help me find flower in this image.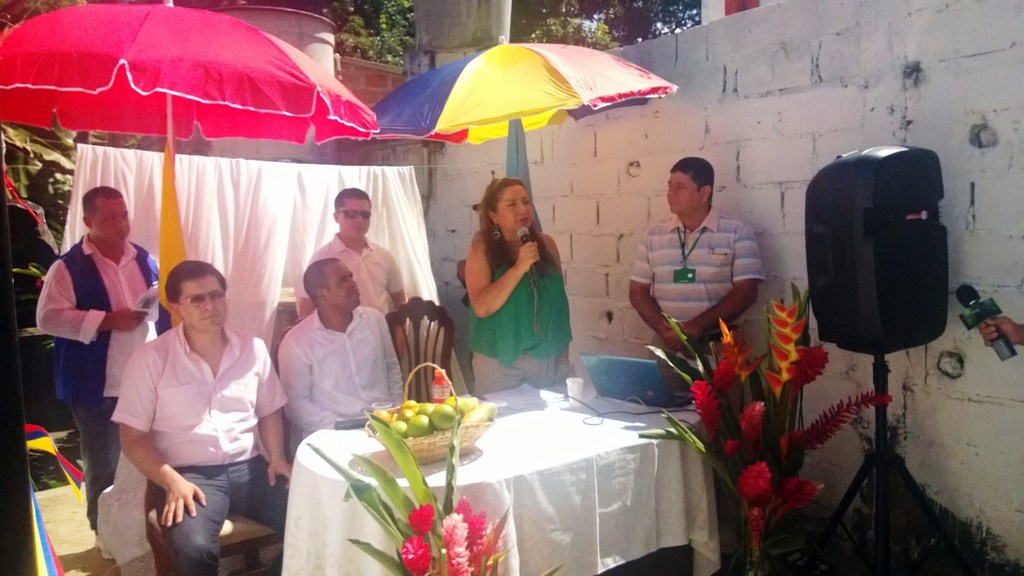
Found it: l=748, t=507, r=766, b=562.
